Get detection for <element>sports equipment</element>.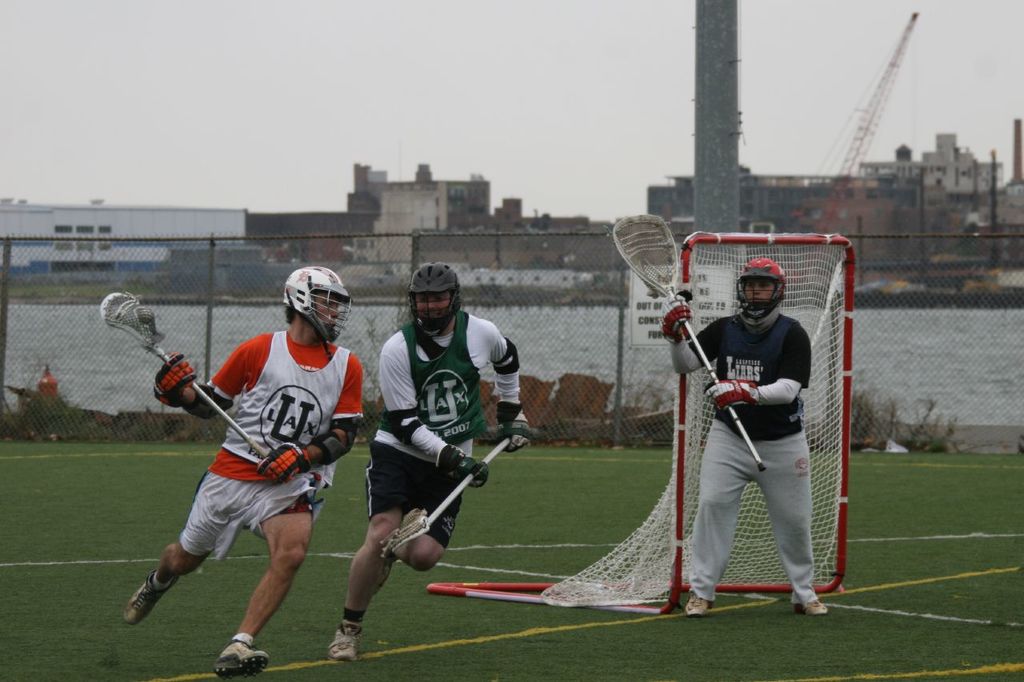
Detection: (731,257,790,334).
